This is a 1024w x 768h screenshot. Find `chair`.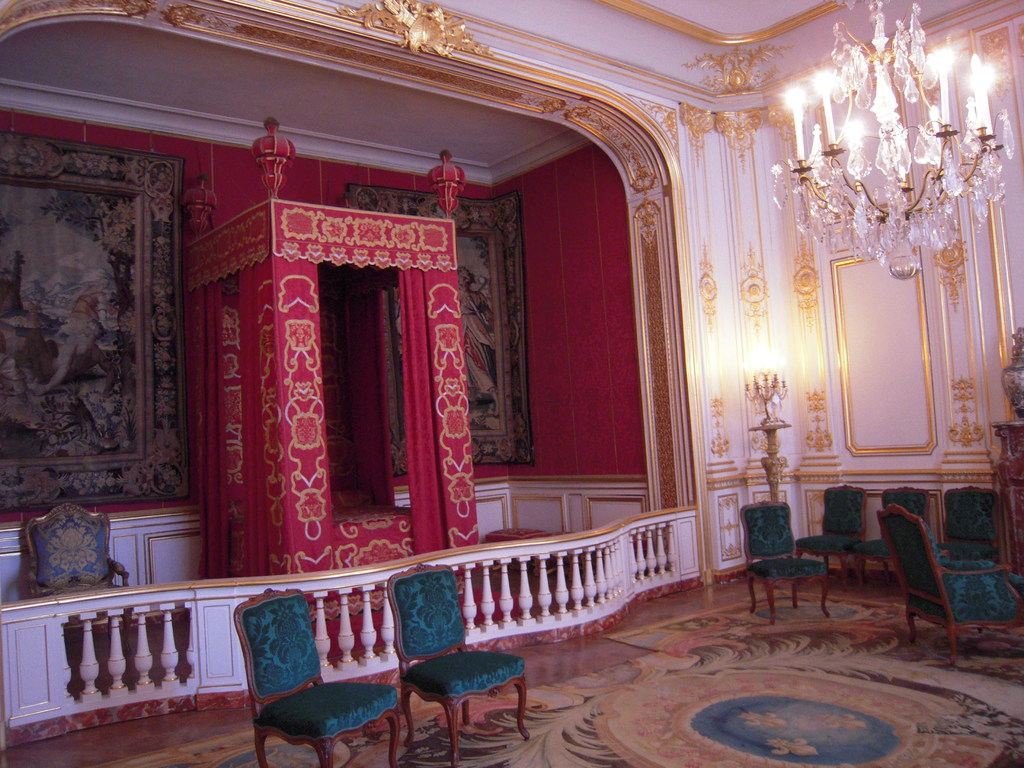
Bounding box: [x1=15, y1=503, x2=132, y2=636].
